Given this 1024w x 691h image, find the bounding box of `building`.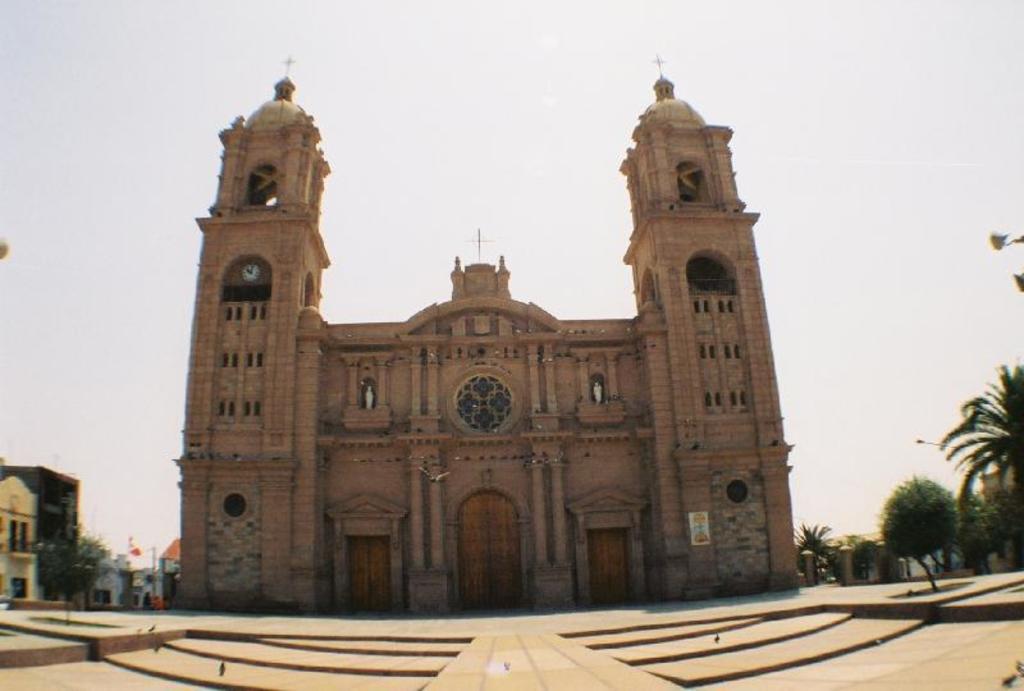
0:461:78:605.
